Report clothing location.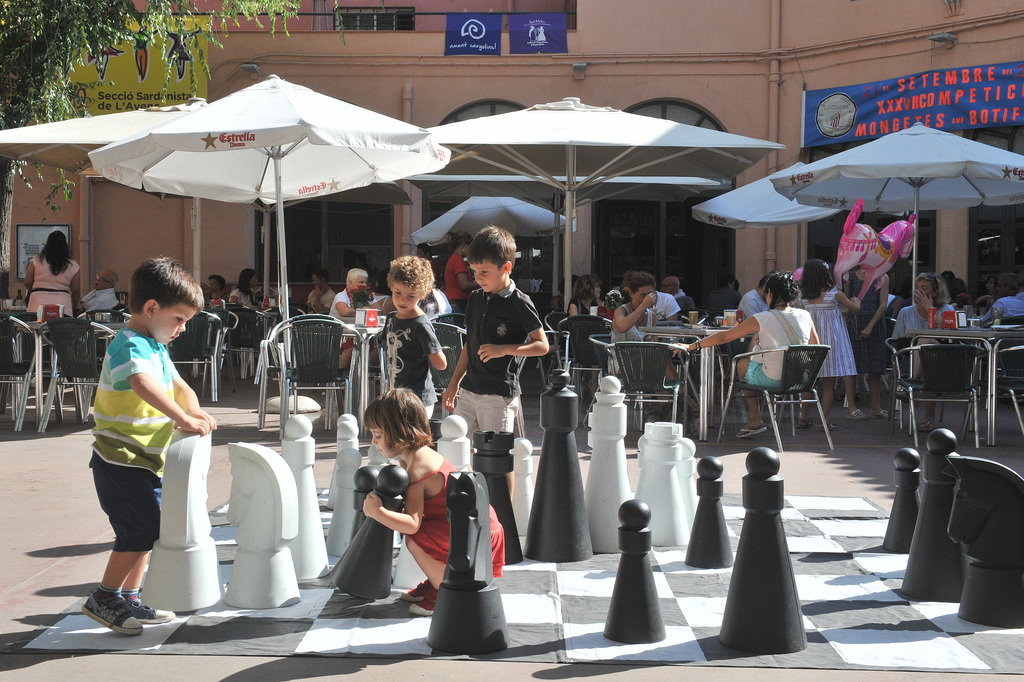
Report: region(74, 279, 123, 324).
